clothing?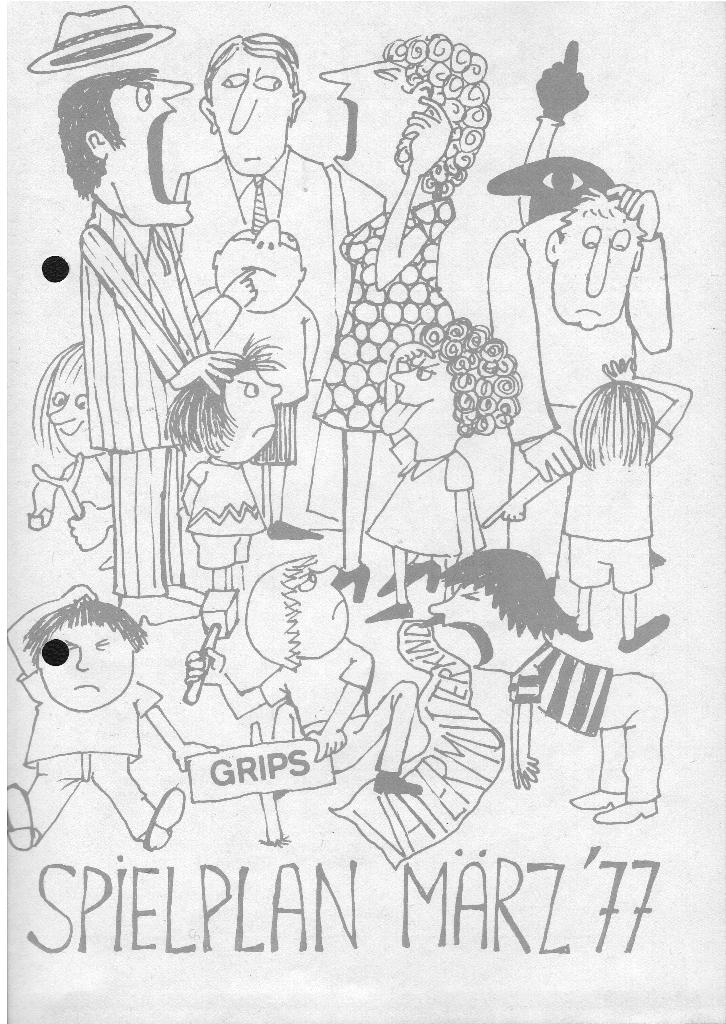
<region>535, 403, 665, 625</region>
